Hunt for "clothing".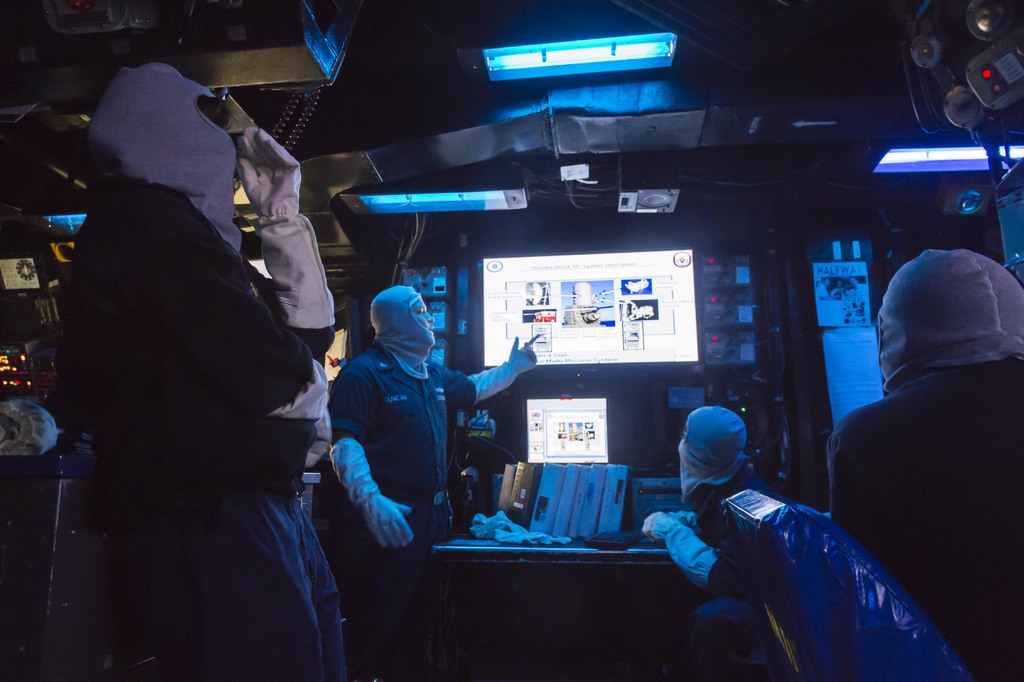
Hunted down at l=649, t=487, r=774, b=681.
